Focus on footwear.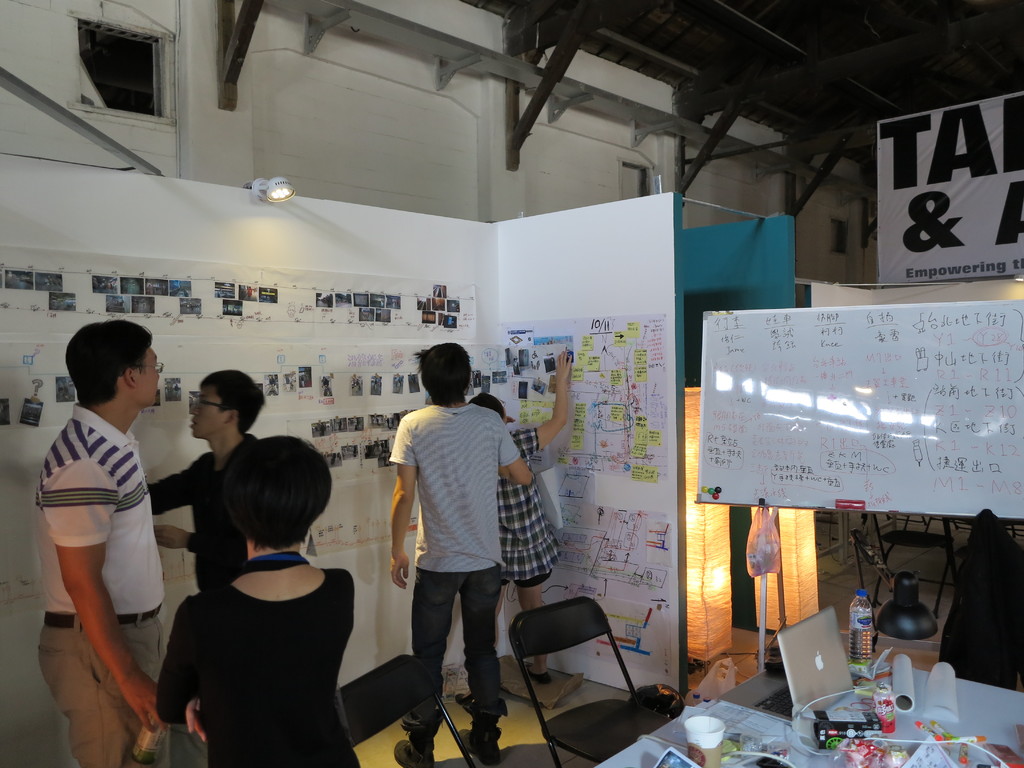
Focused at x1=391, y1=710, x2=447, y2=764.
